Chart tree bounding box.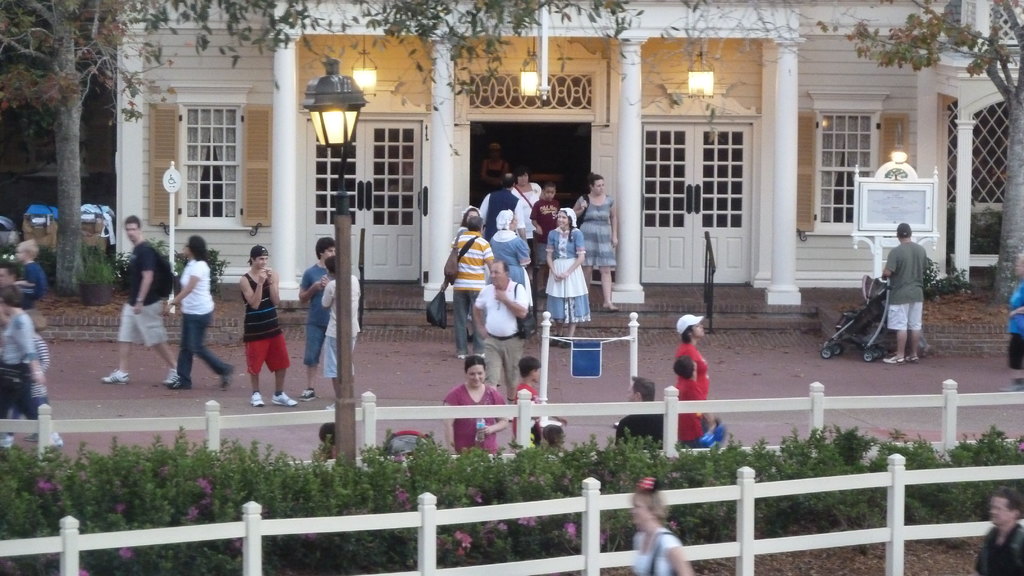
Charted: [0,0,188,295].
